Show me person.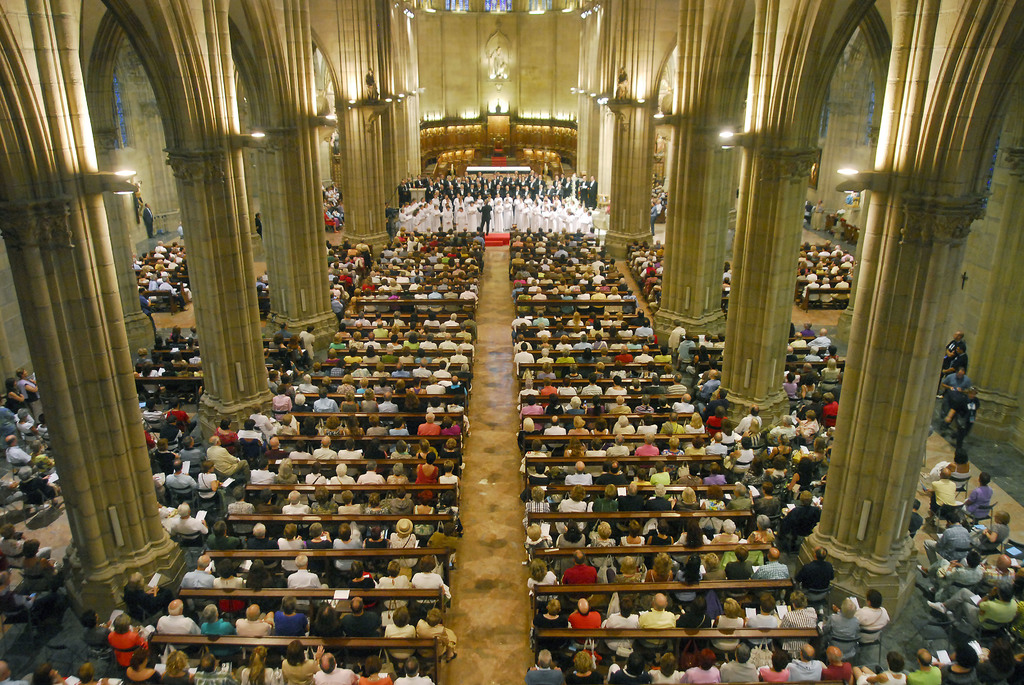
person is here: box=[634, 392, 655, 414].
